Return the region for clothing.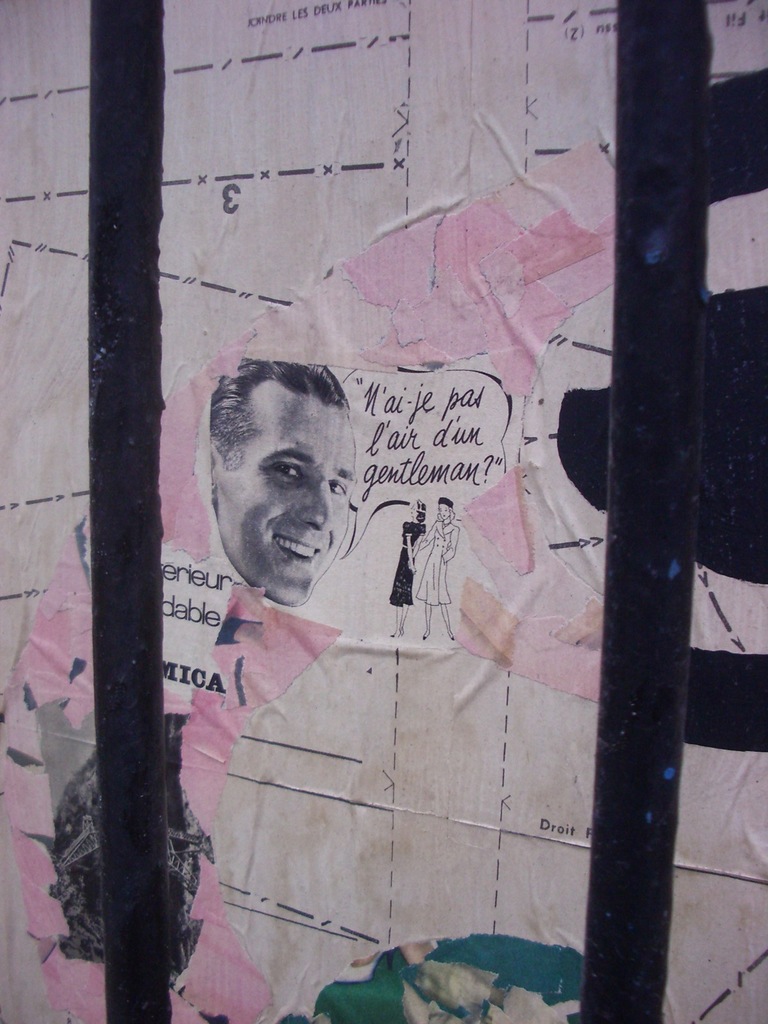
box(390, 520, 425, 611).
